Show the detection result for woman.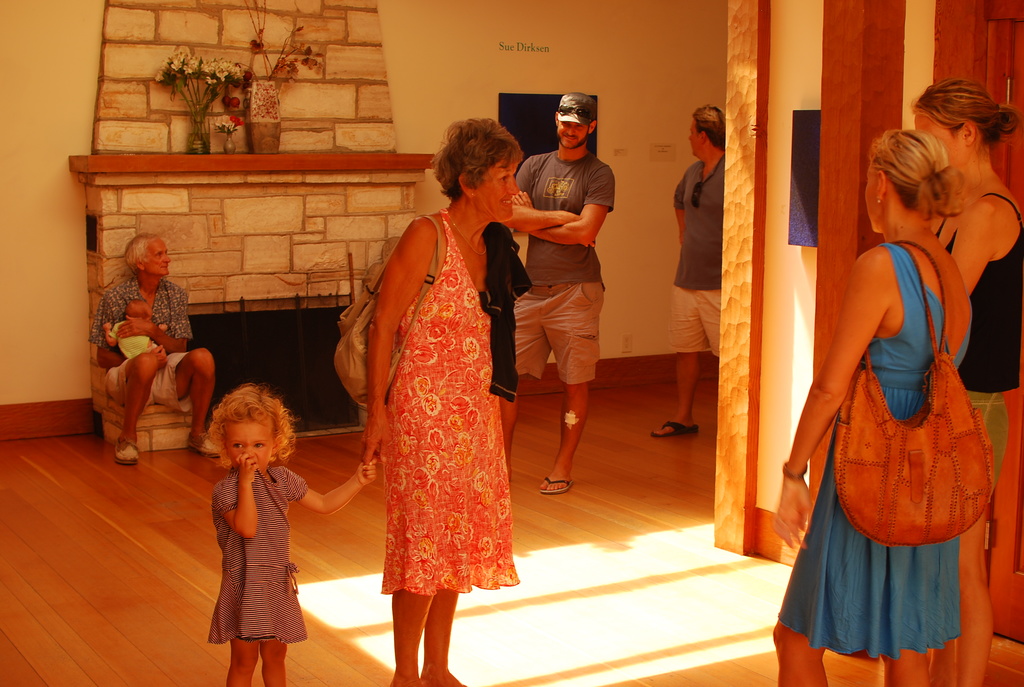
<region>774, 126, 970, 686</region>.
